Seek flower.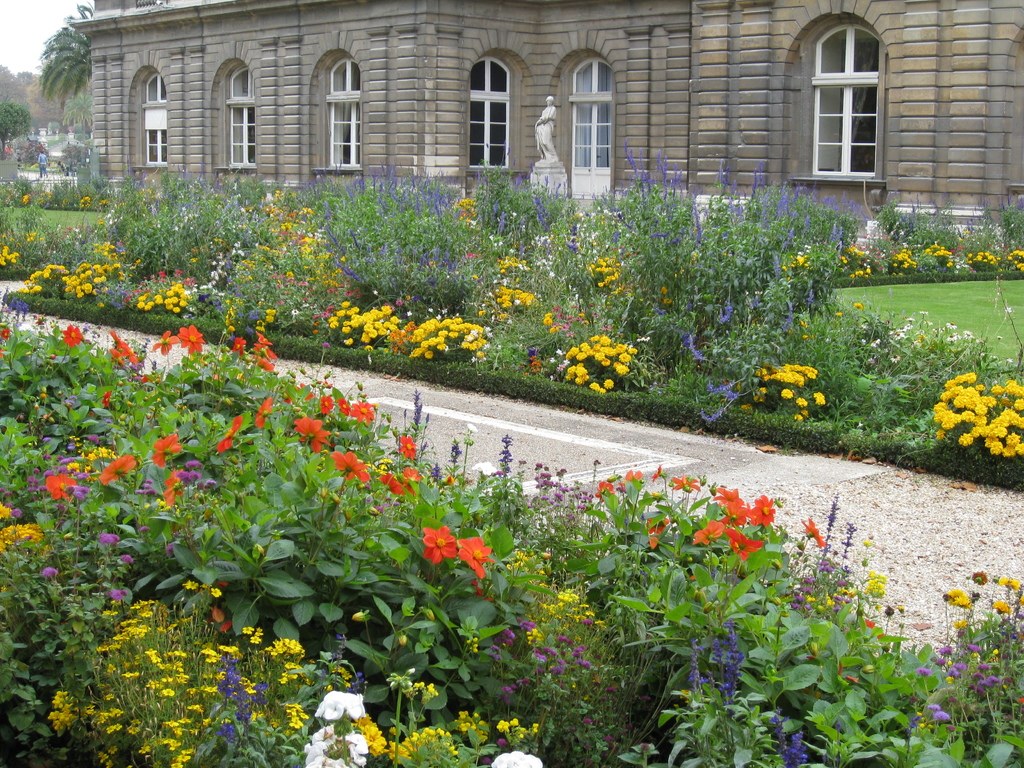
{"x1": 298, "y1": 416, "x2": 331, "y2": 456}.
